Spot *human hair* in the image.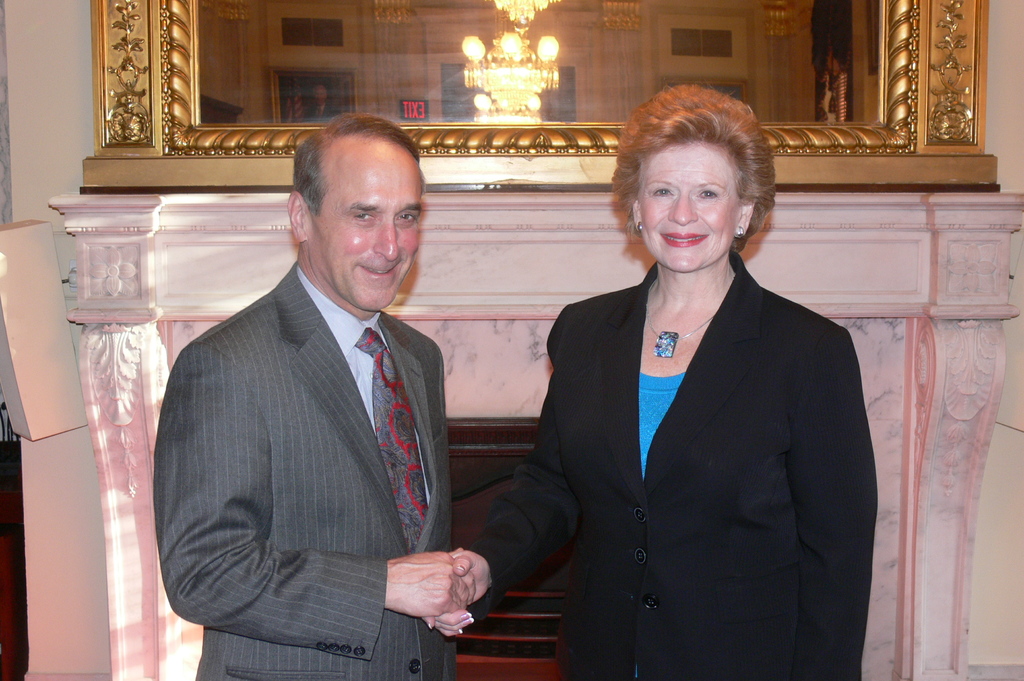
*human hair* found at <box>291,110,425,214</box>.
